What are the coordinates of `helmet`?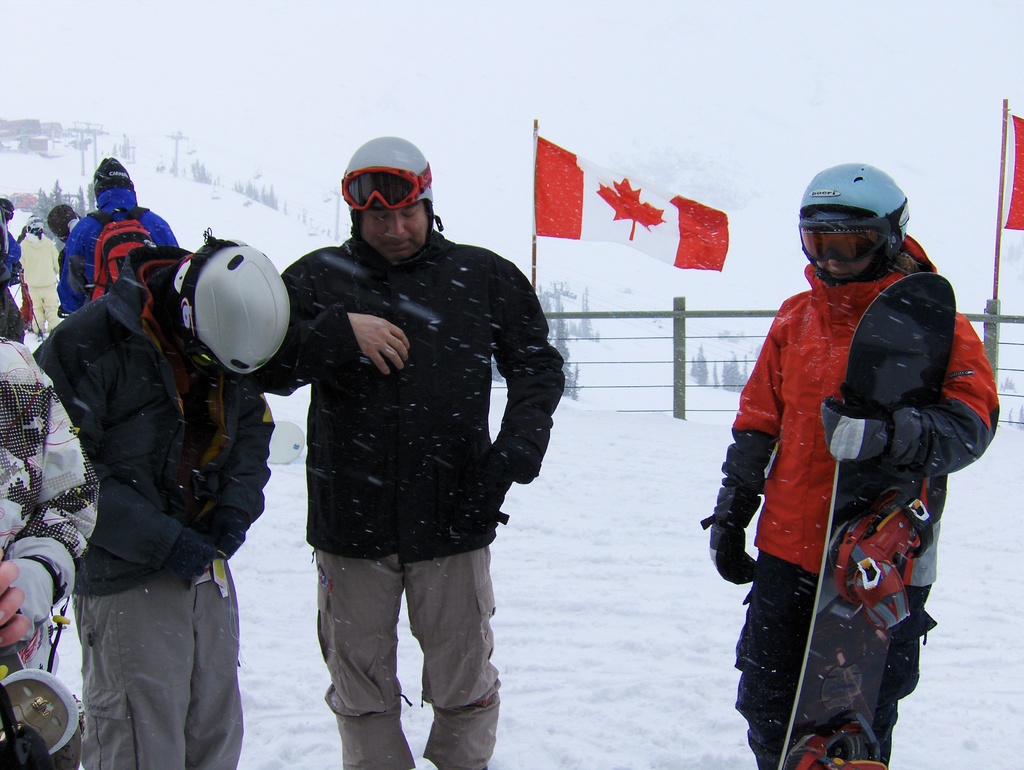
153/225/294/379.
